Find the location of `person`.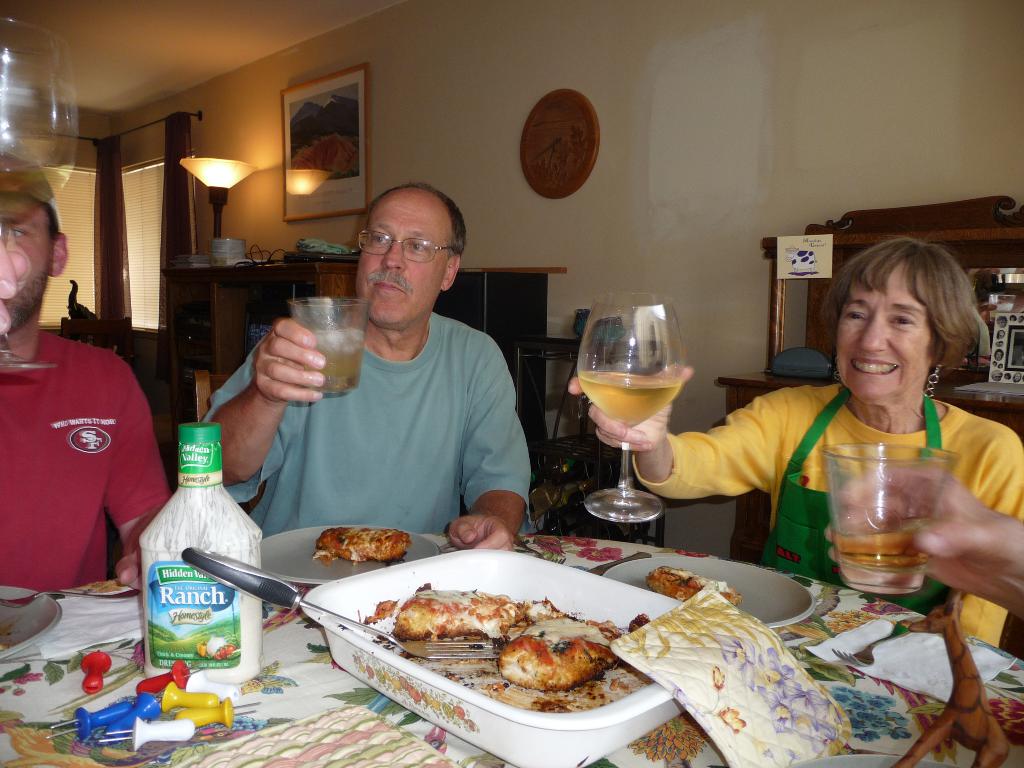
Location: (0, 149, 173, 599).
